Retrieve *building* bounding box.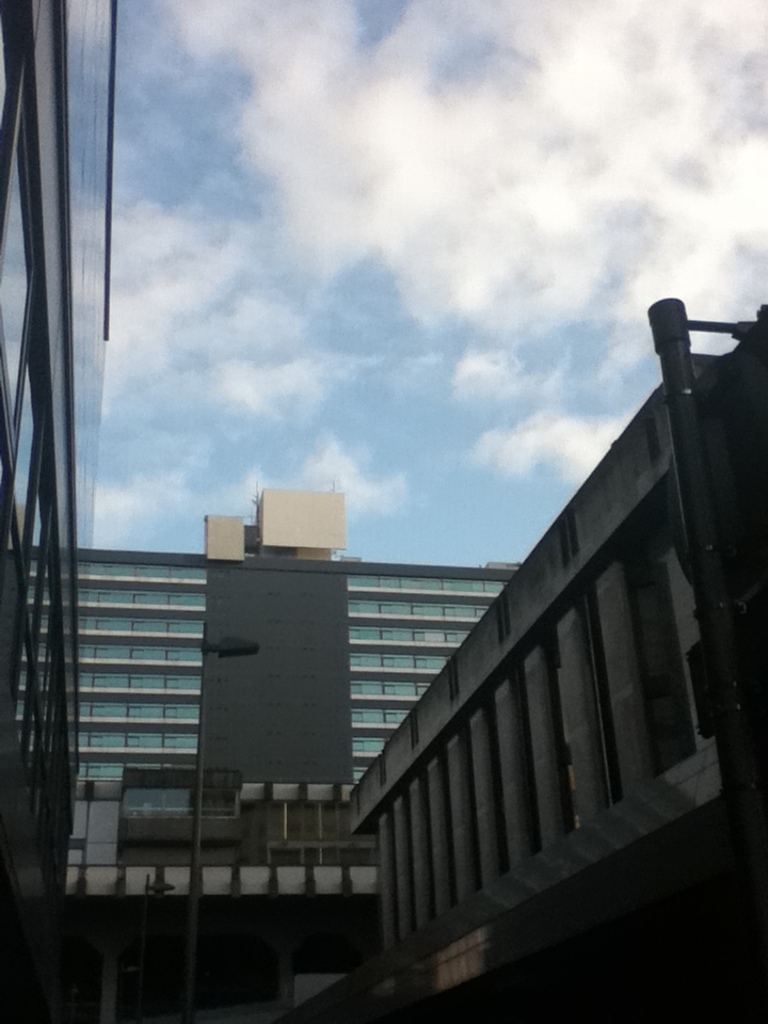
Bounding box: [left=1, top=0, right=115, bottom=1023].
